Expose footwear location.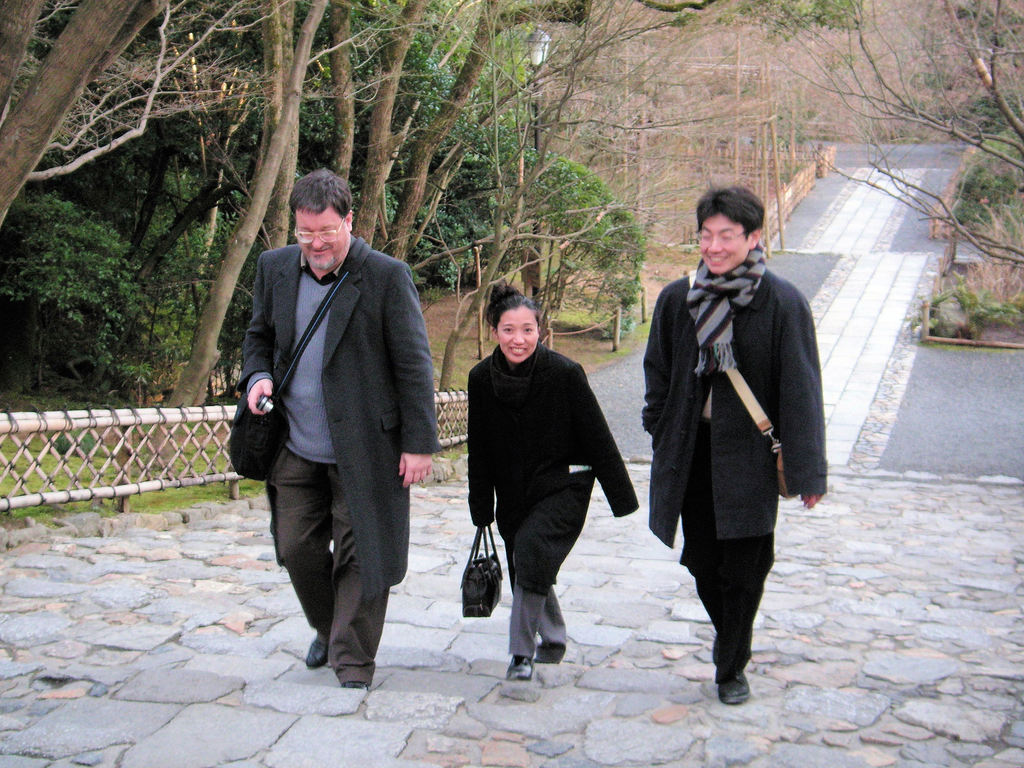
Exposed at 343,683,371,693.
